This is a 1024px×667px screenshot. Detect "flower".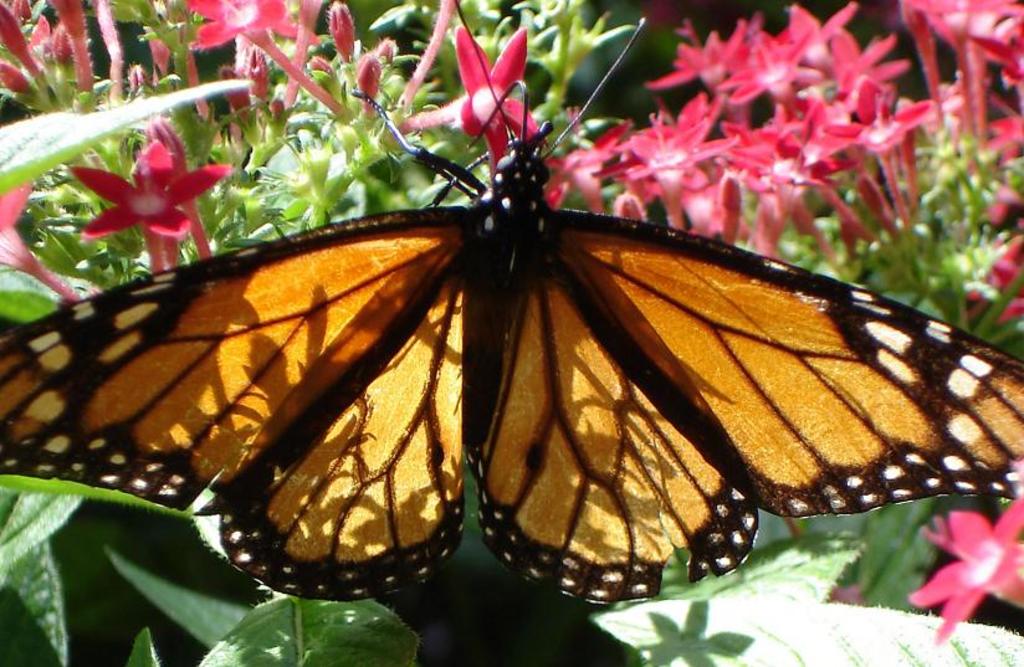
bbox=[0, 183, 35, 277].
